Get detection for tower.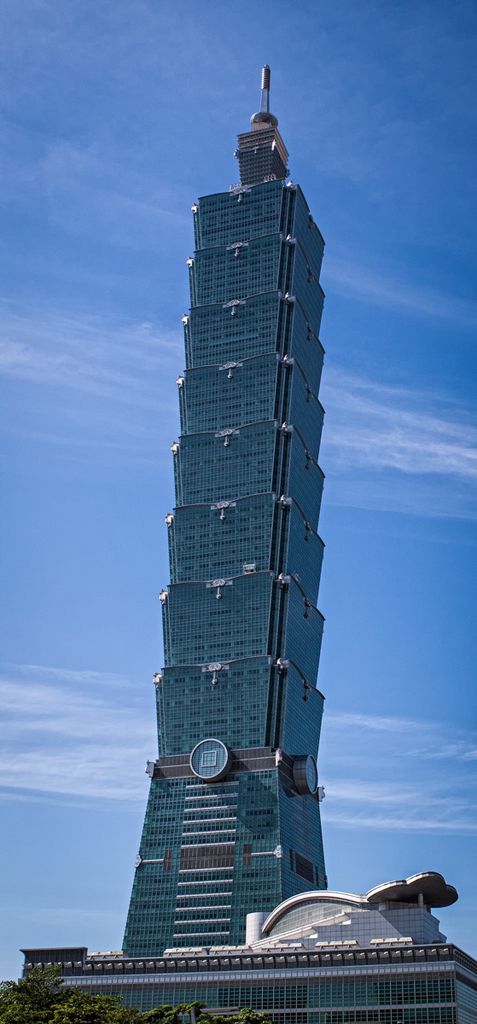
Detection: left=15, top=62, right=476, bottom=1023.
